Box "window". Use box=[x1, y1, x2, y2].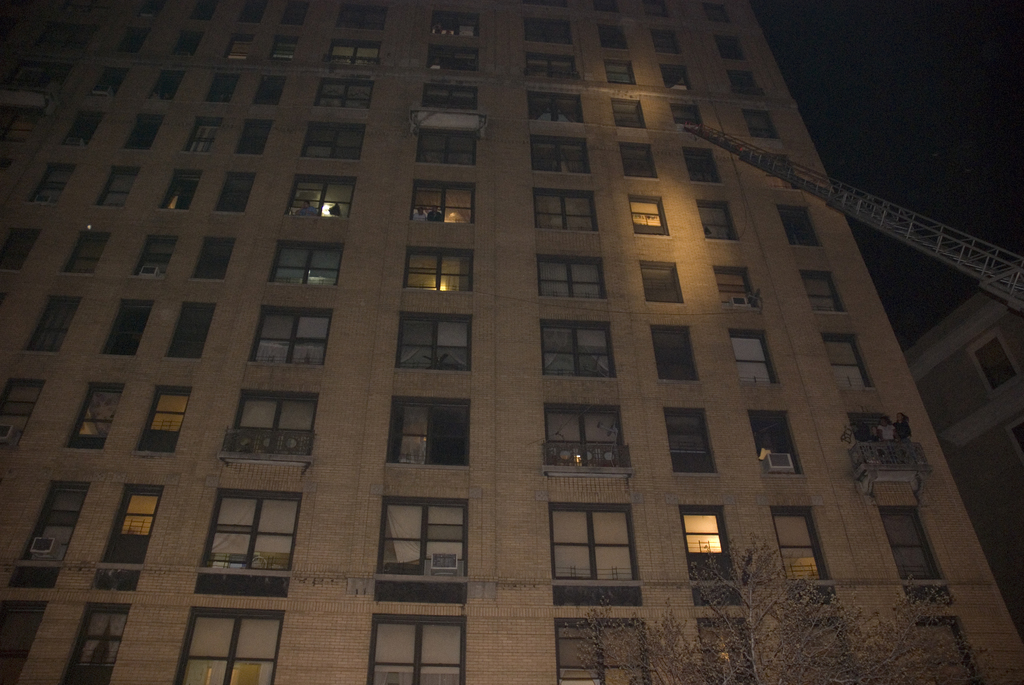
box=[617, 146, 658, 185].
